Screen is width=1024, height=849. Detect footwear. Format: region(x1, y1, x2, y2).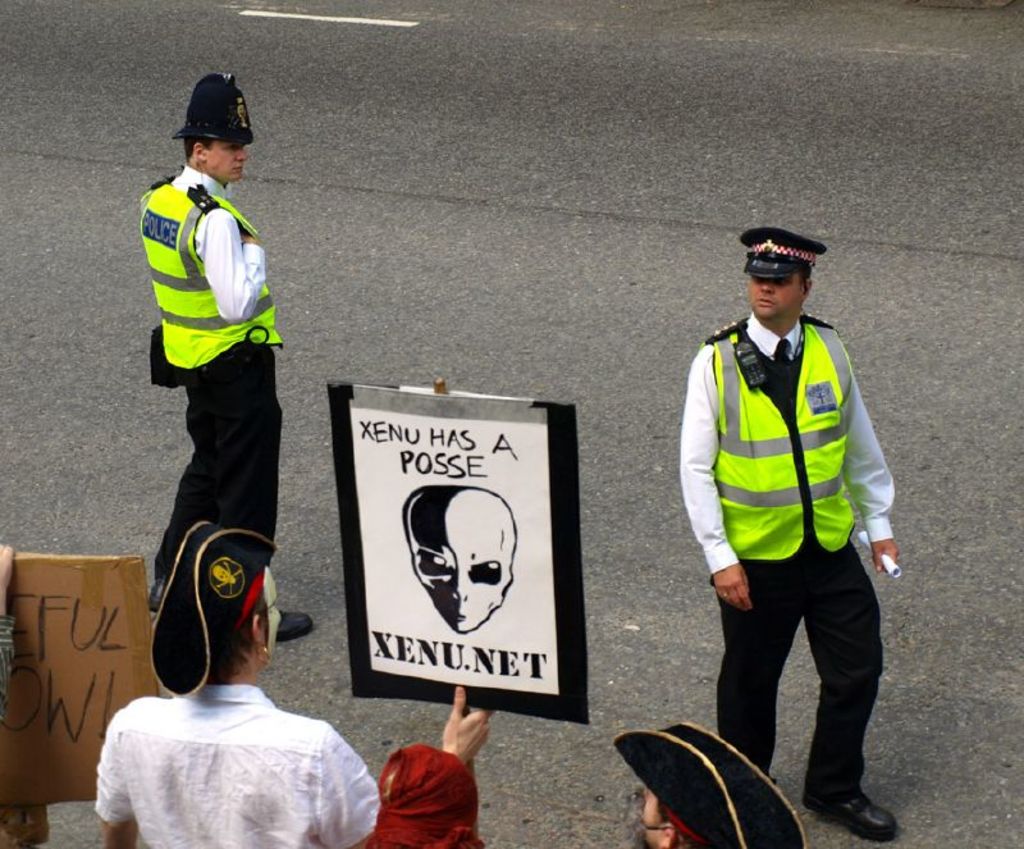
region(815, 779, 902, 841).
